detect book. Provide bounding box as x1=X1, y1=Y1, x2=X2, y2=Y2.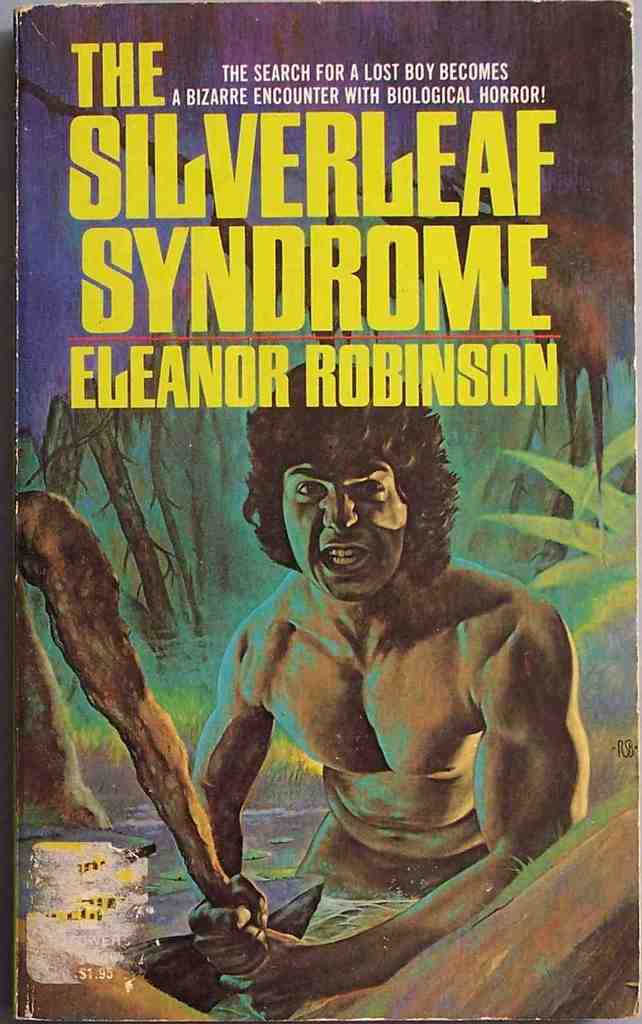
x1=0, y1=0, x2=641, y2=1023.
